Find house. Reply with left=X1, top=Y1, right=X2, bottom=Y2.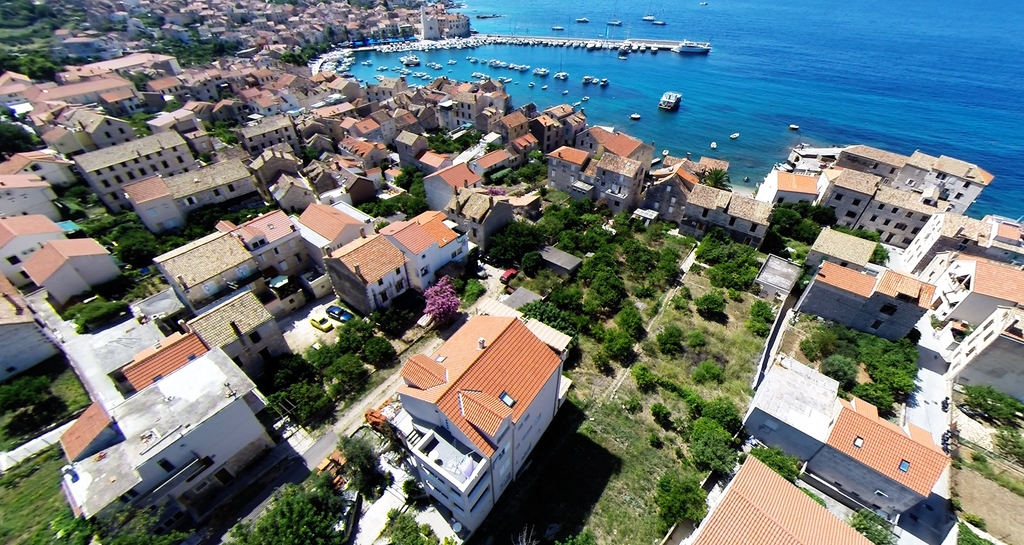
left=176, top=284, right=303, bottom=391.
